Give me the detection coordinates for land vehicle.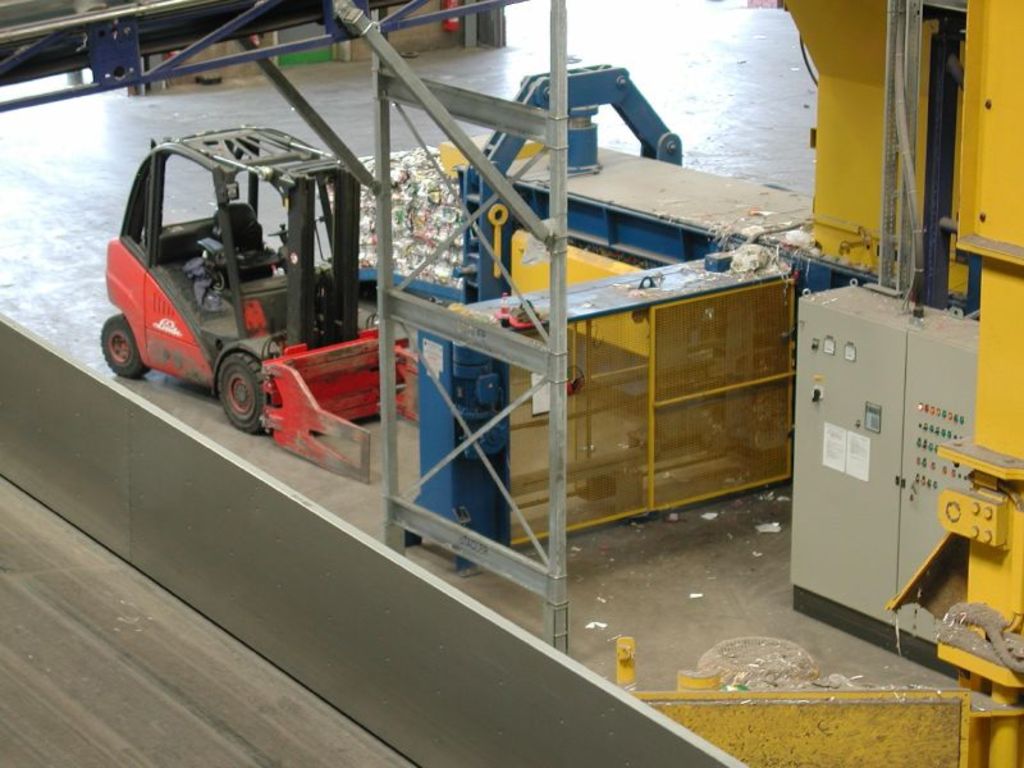
116/118/411/460.
